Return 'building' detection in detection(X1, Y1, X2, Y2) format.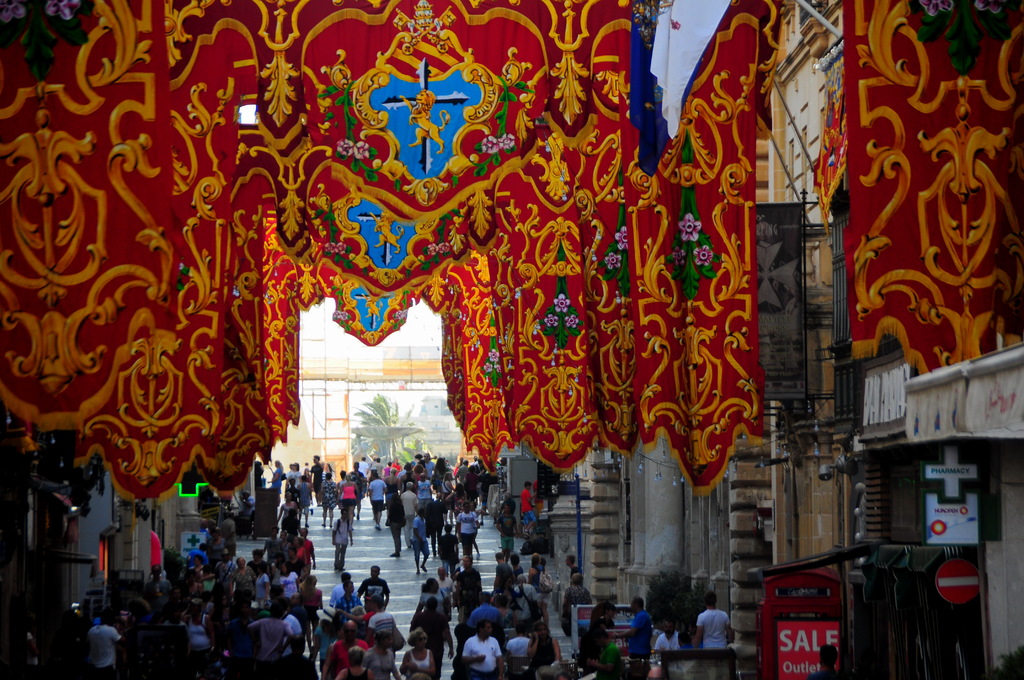
detection(0, 0, 1023, 679).
